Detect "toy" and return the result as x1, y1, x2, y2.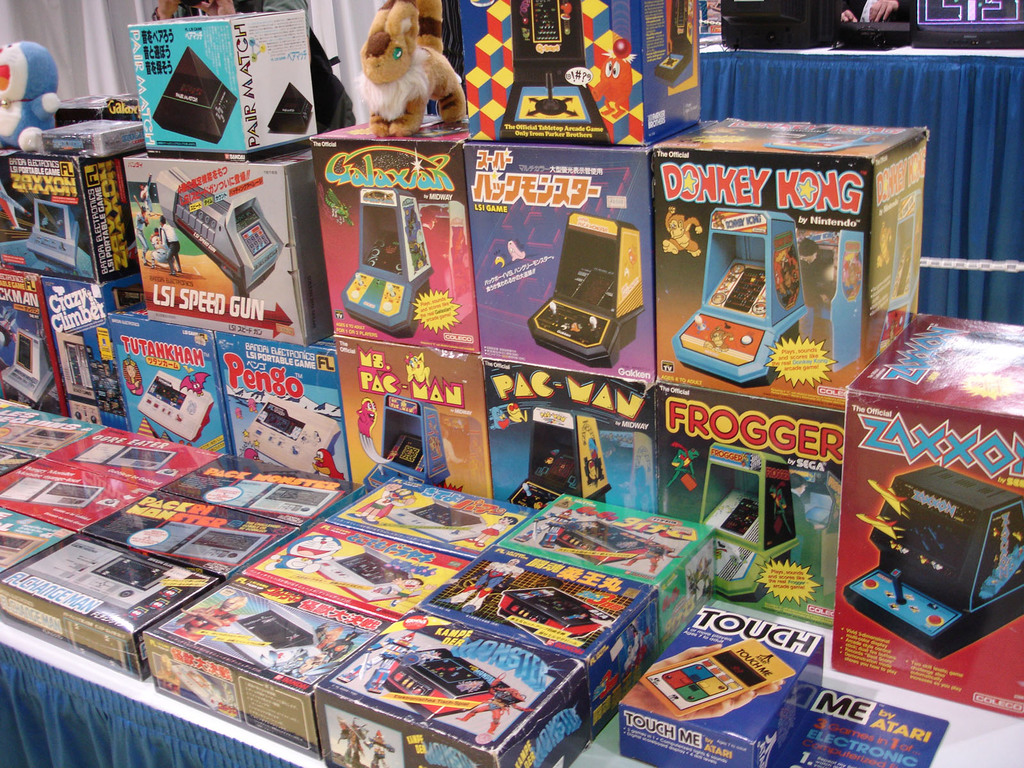
364, 730, 396, 767.
